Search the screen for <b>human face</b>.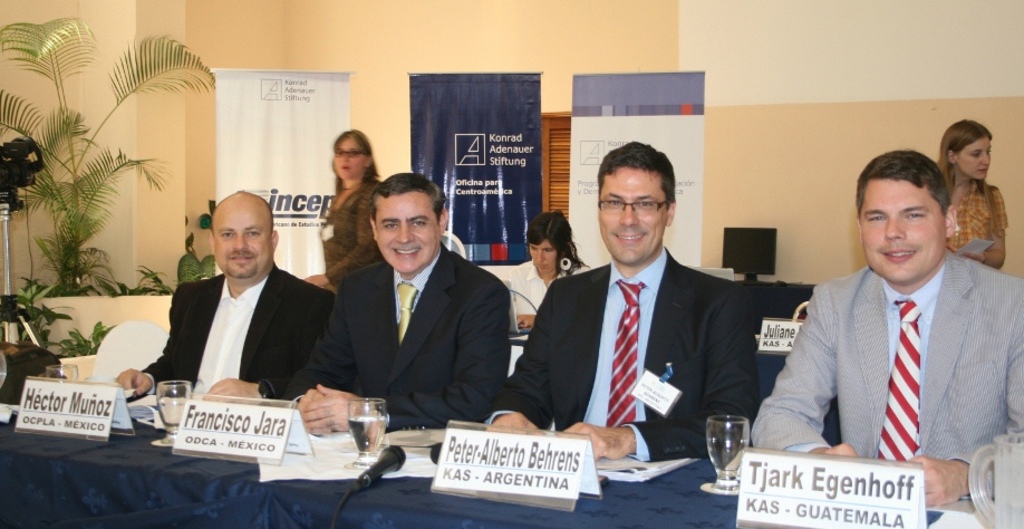
Found at {"x1": 376, "y1": 195, "x2": 442, "y2": 273}.
